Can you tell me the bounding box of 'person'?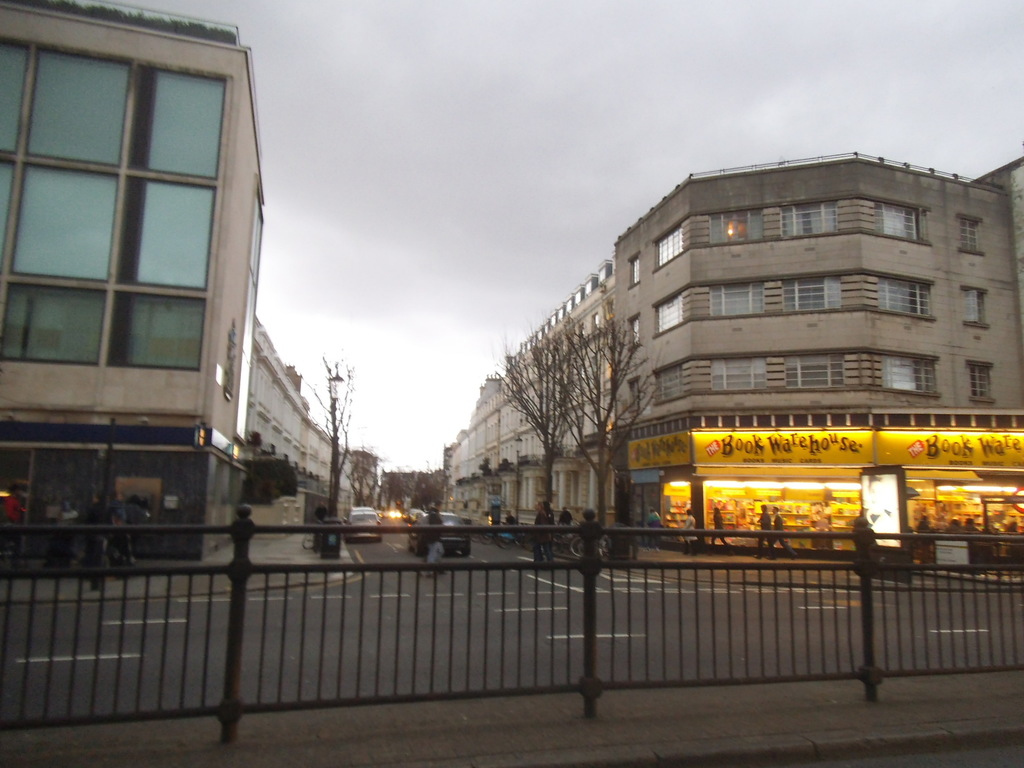
crop(571, 504, 600, 563).
